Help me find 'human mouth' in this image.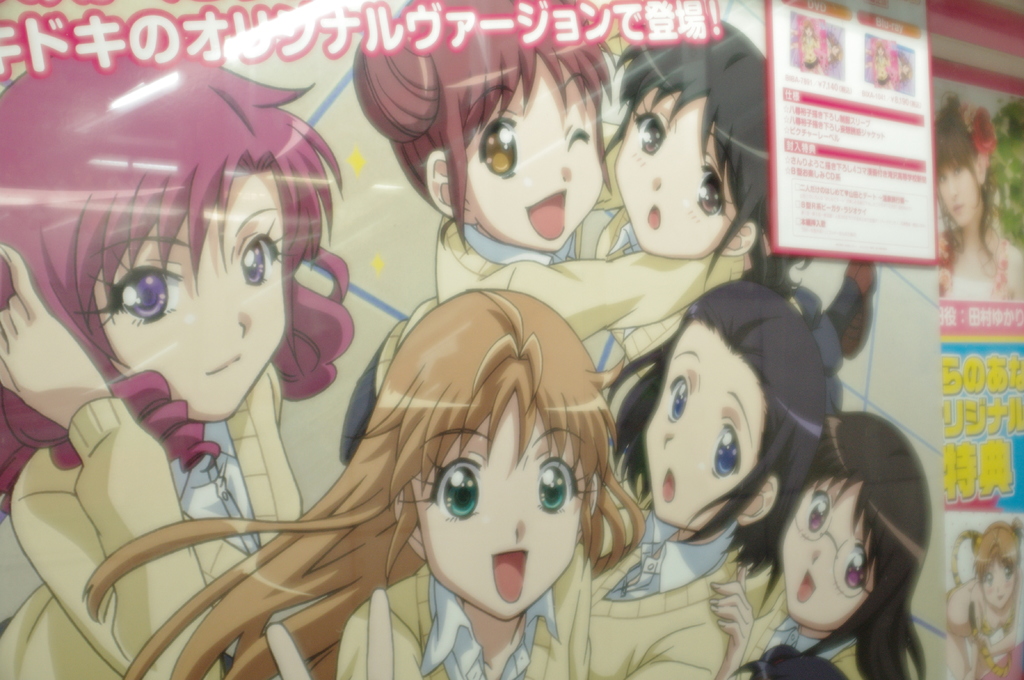
Found it: region(204, 354, 243, 377).
